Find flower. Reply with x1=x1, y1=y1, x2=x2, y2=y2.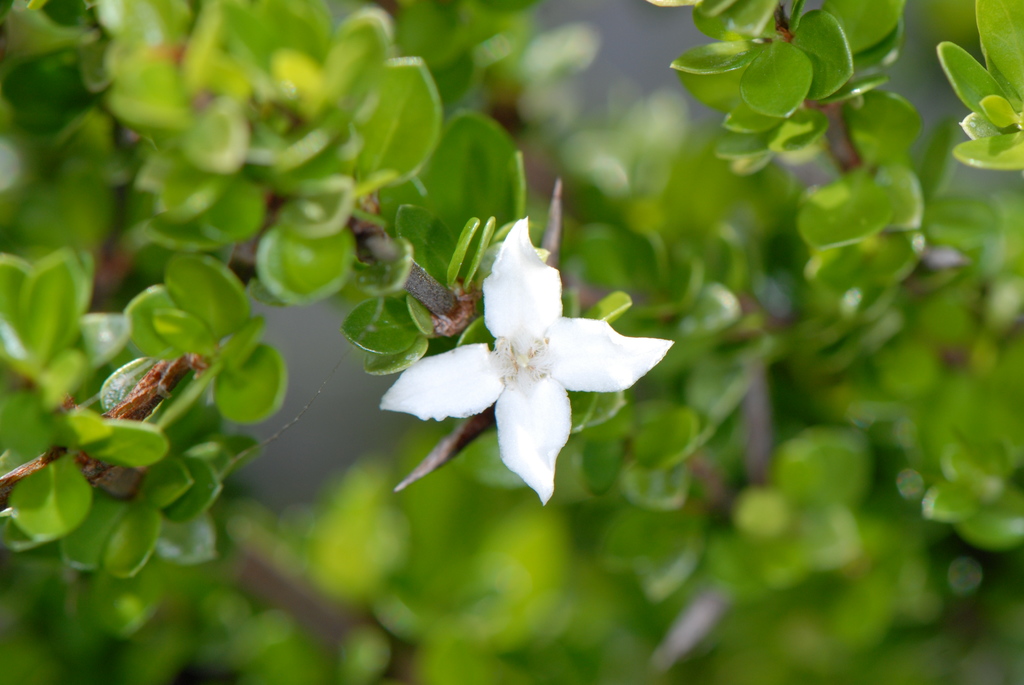
x1=386, y1=218, x2=667, y2=499.
